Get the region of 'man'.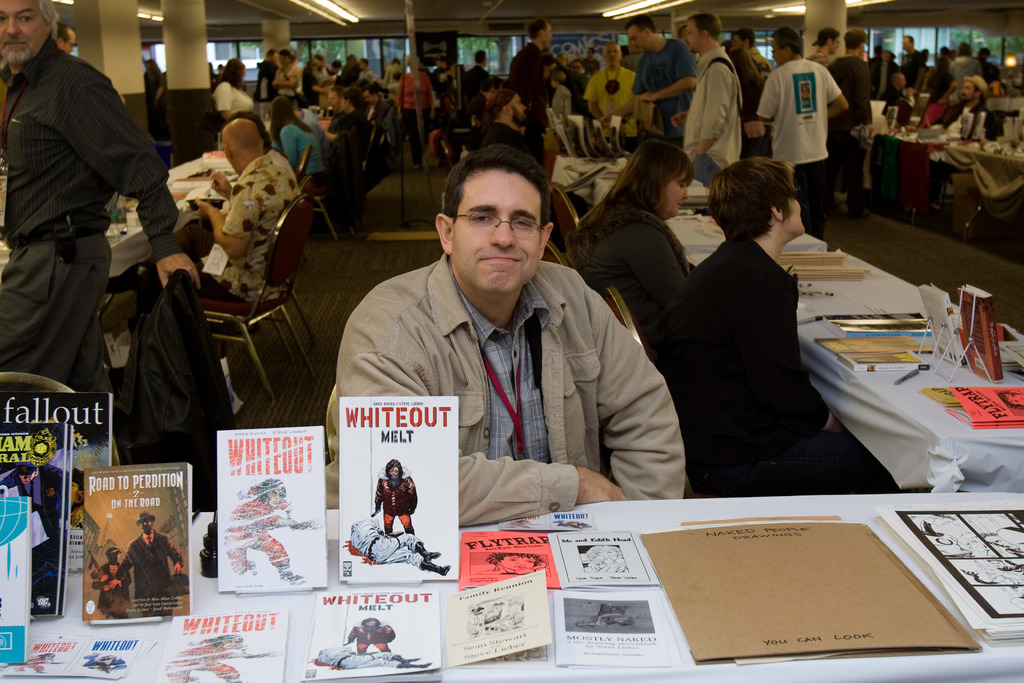
484:78:540:145.
